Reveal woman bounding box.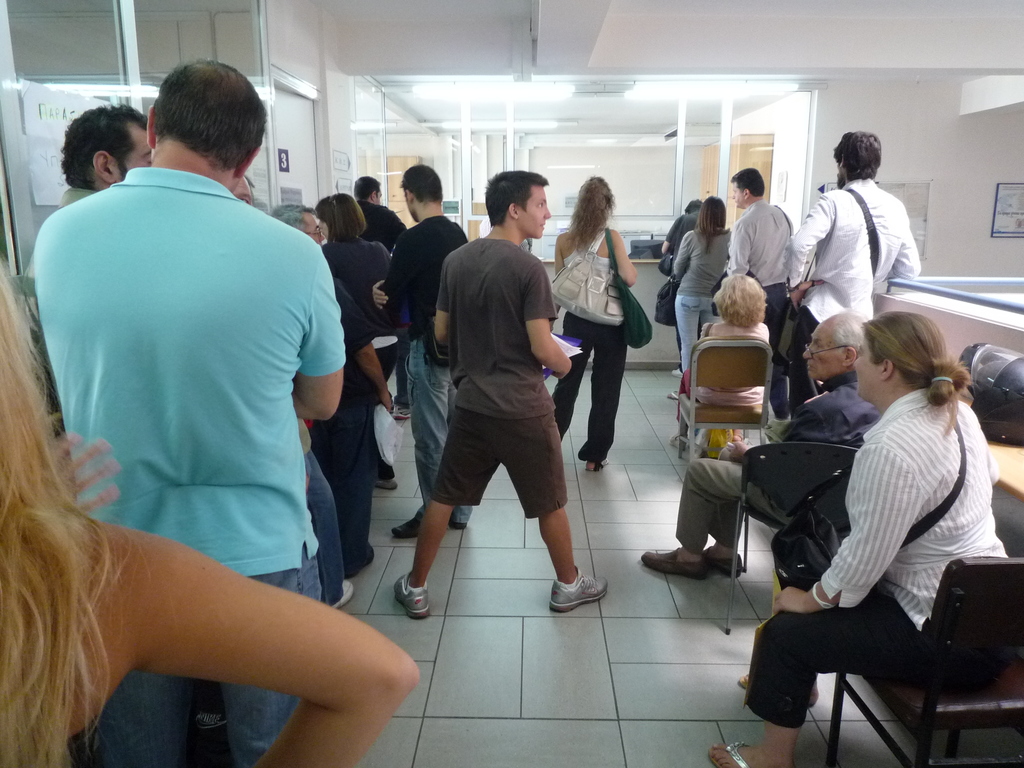
Revealed: <bbox>665, 196, 732, 403</bbox>.
